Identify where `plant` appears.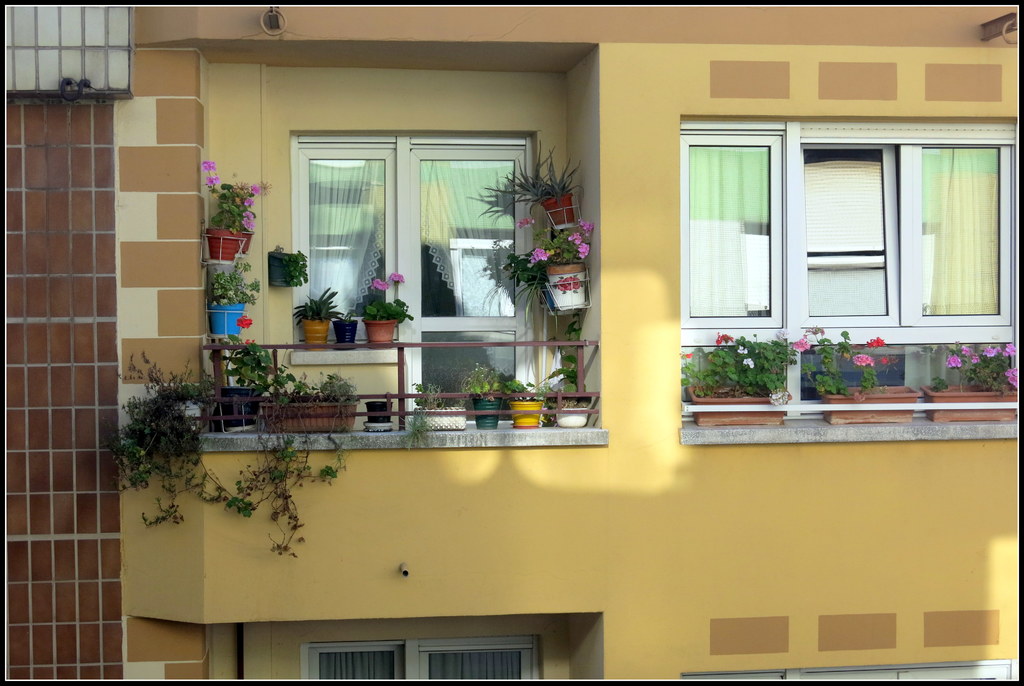
Appears at (349,271,418,326).
